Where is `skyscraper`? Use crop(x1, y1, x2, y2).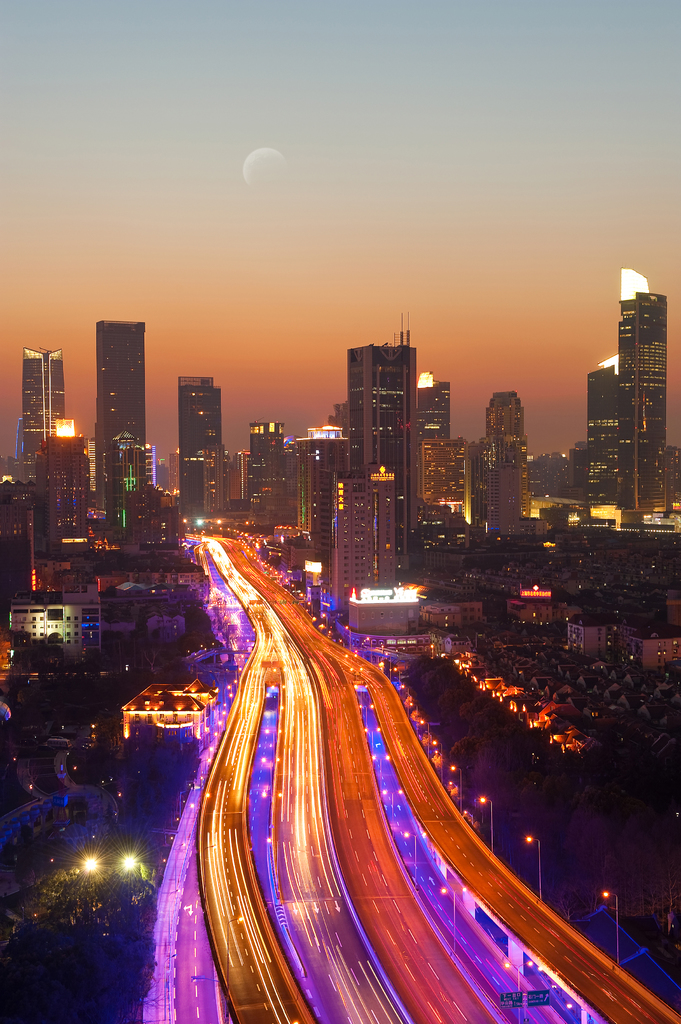
crop(176, 369, 236, 515).
